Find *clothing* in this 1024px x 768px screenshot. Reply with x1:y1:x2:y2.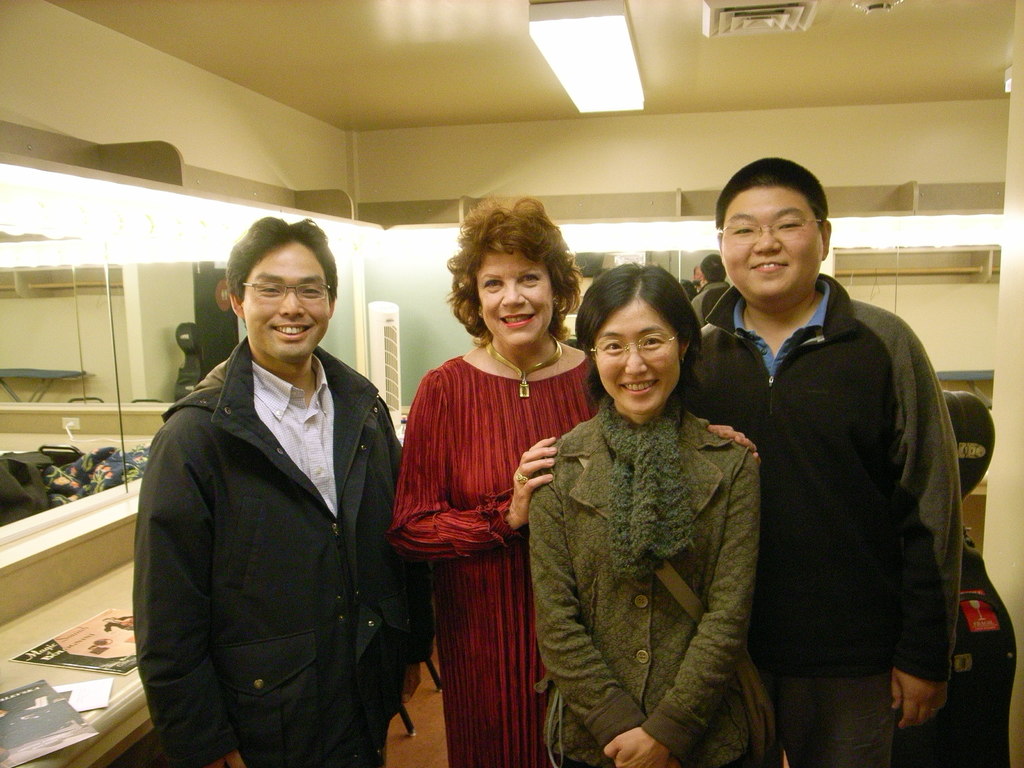
387:349:604:760.
